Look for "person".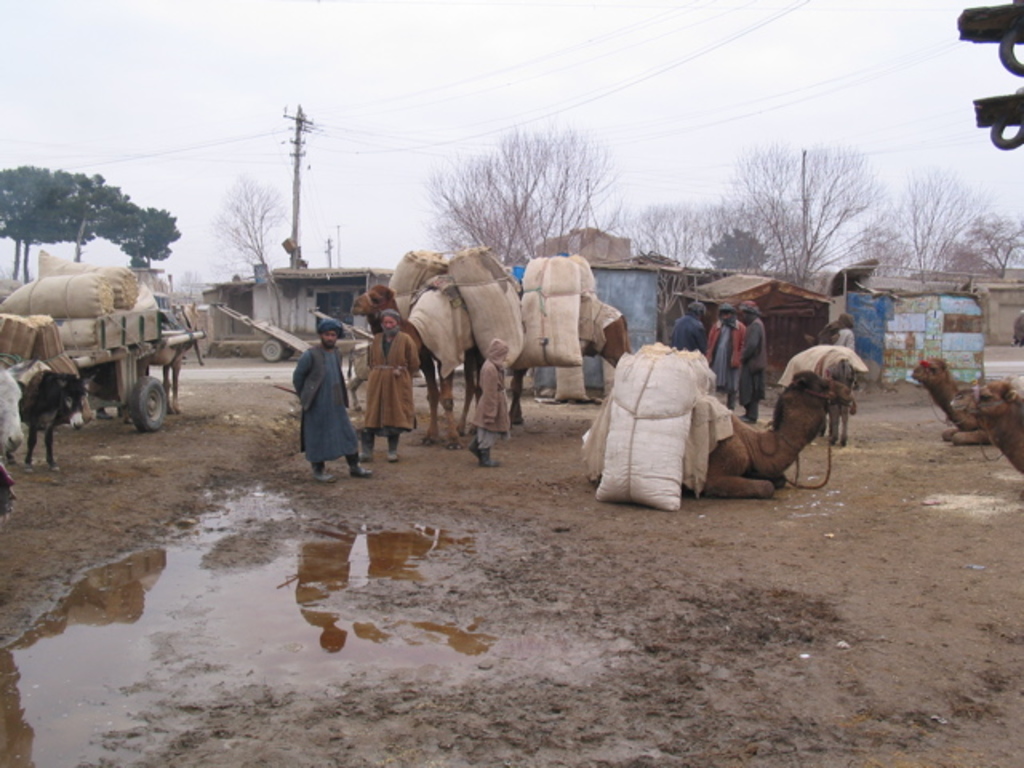
Found: (x1=469, y1=339, x2=504, y2=462).
